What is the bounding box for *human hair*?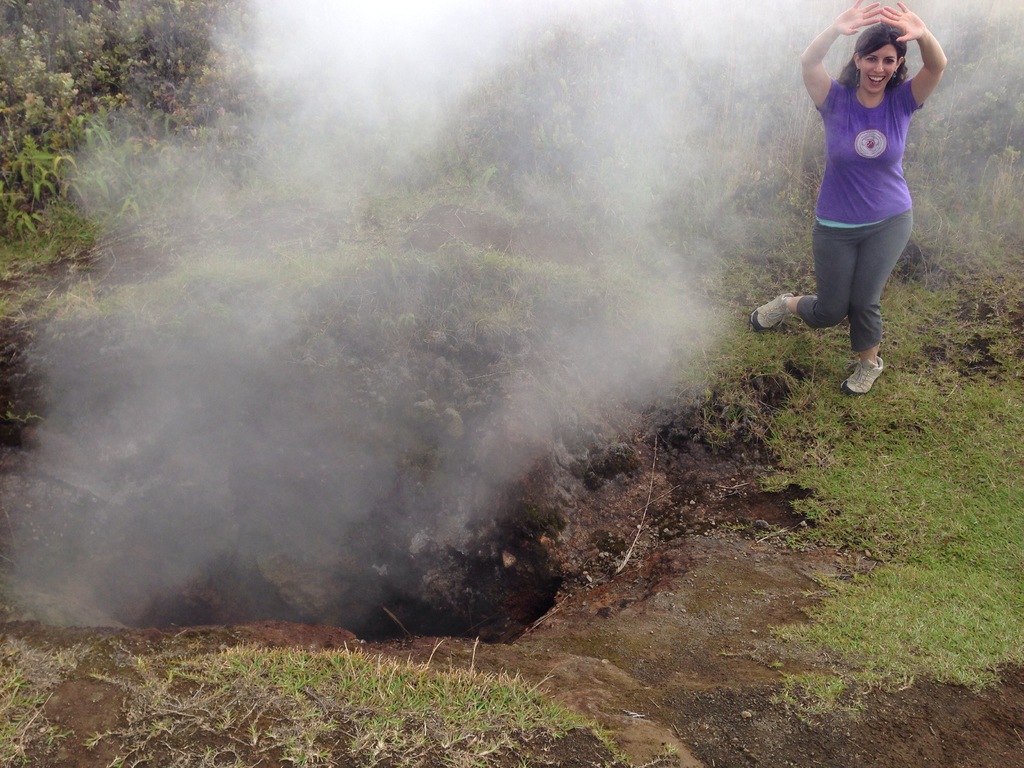
{"x1": 830, "y1": 21, "x2": 930, "y2": 96}.
